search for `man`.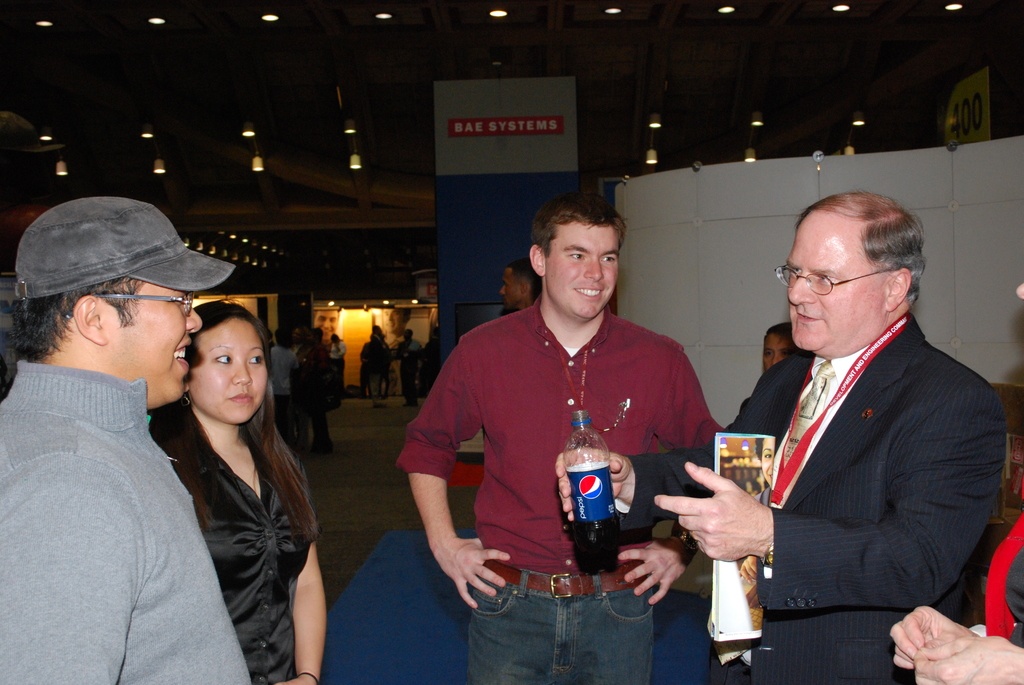
Found at detection(383, 209, 733, 684).
